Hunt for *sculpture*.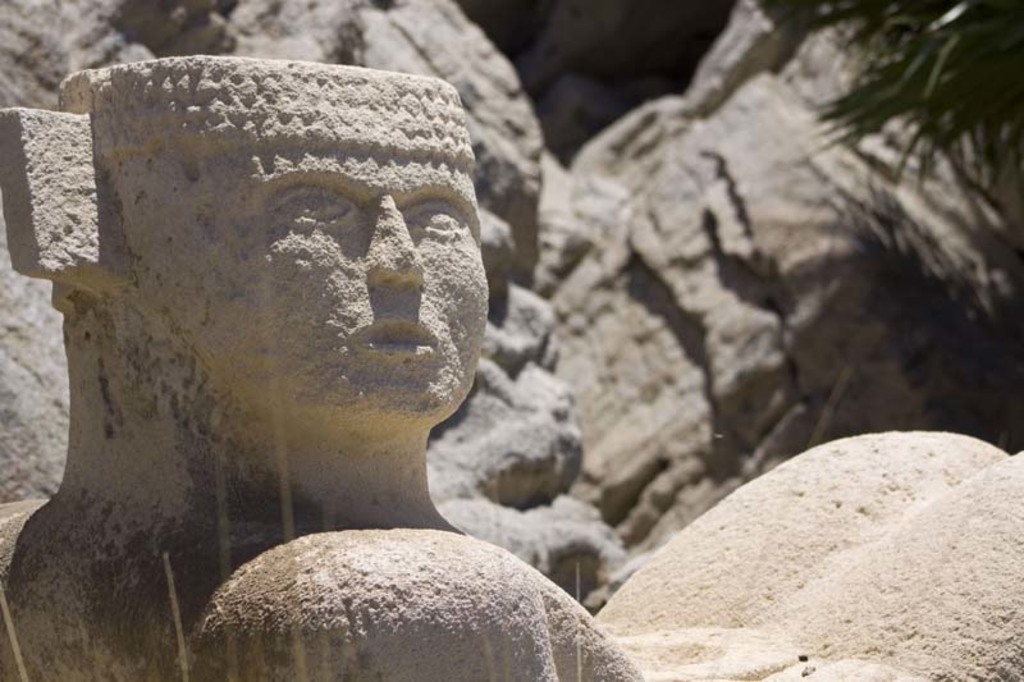
Hunted down at region(33, 18, 544, 633).
